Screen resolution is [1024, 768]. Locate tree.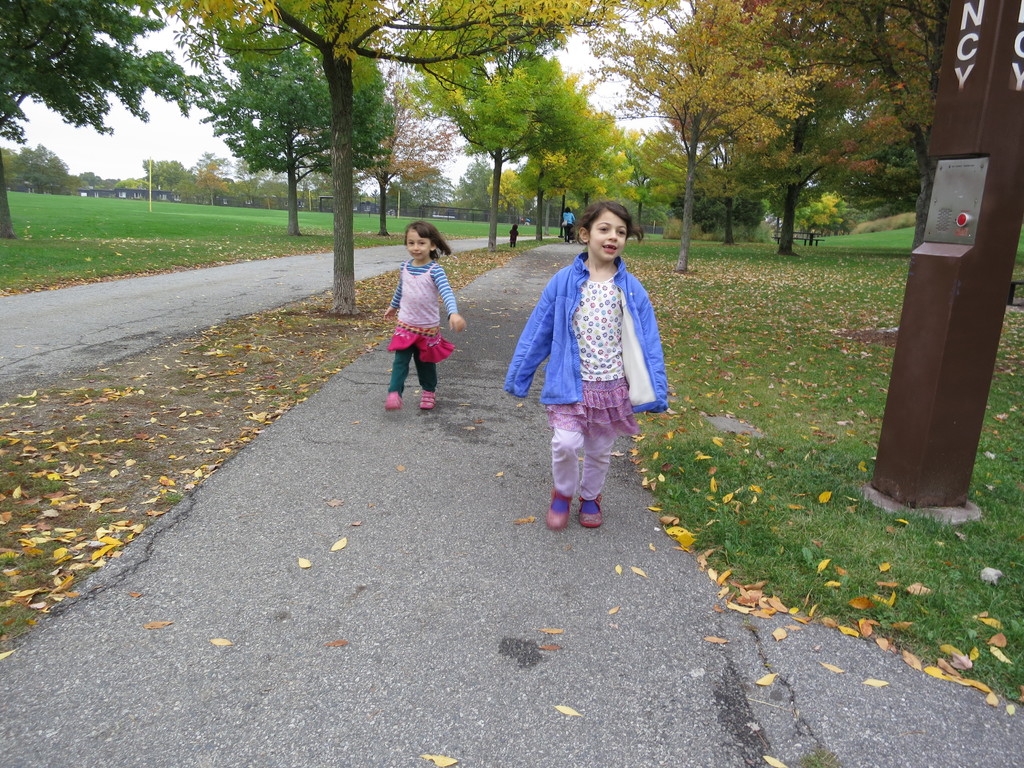
box(840, 0, 948, 246).
